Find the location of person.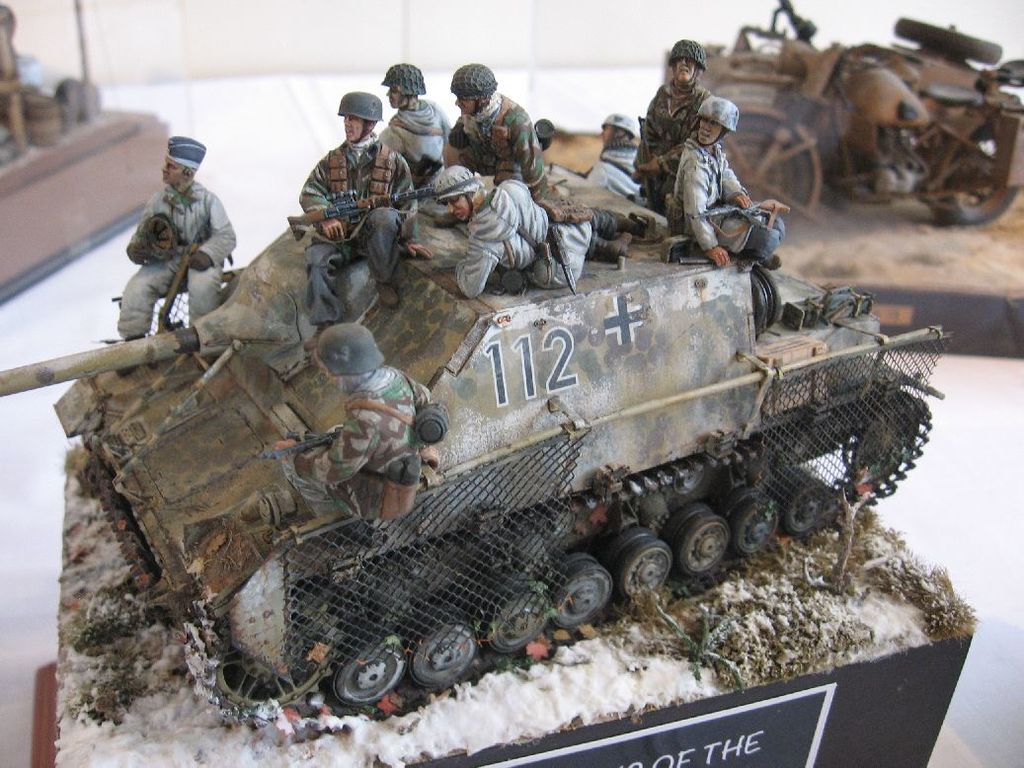
Location: left=276, top=324, right=447, bottom=532.
